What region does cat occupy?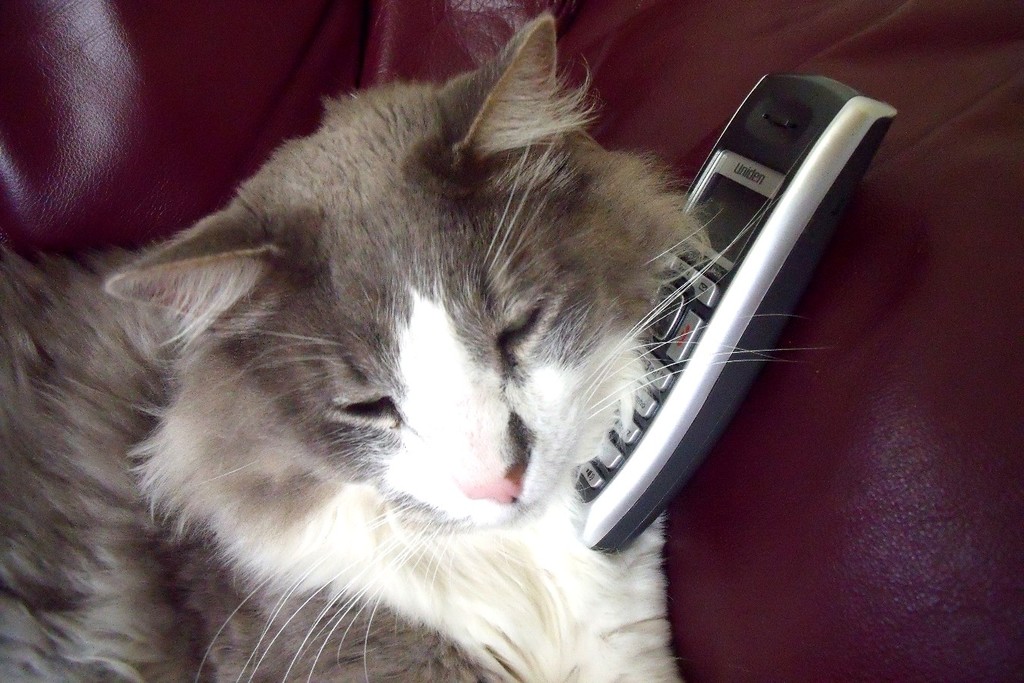
(left=0, top=6, right=841, bottom=680).
